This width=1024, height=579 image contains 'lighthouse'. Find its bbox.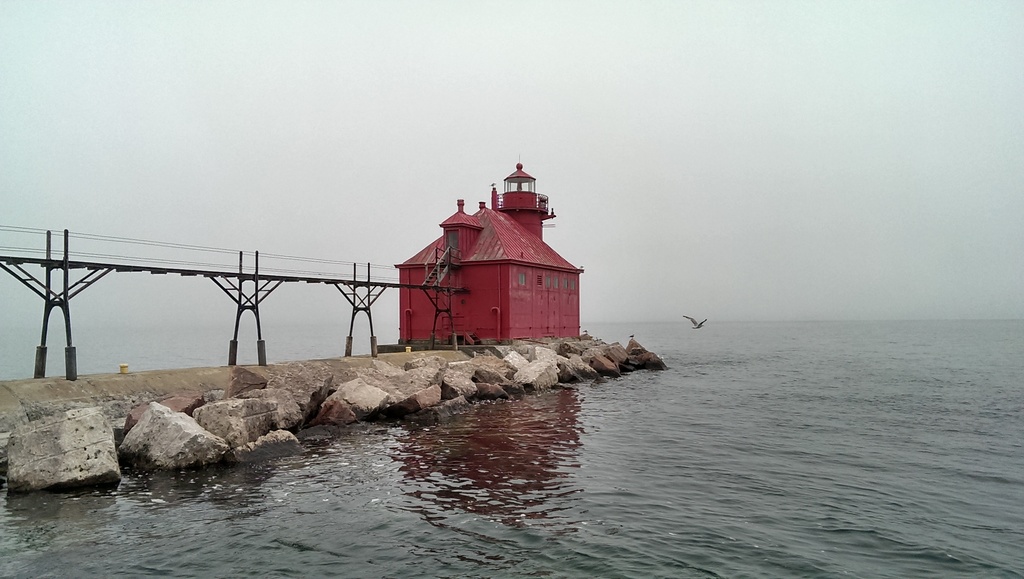
[381, 158, 582, 351].
